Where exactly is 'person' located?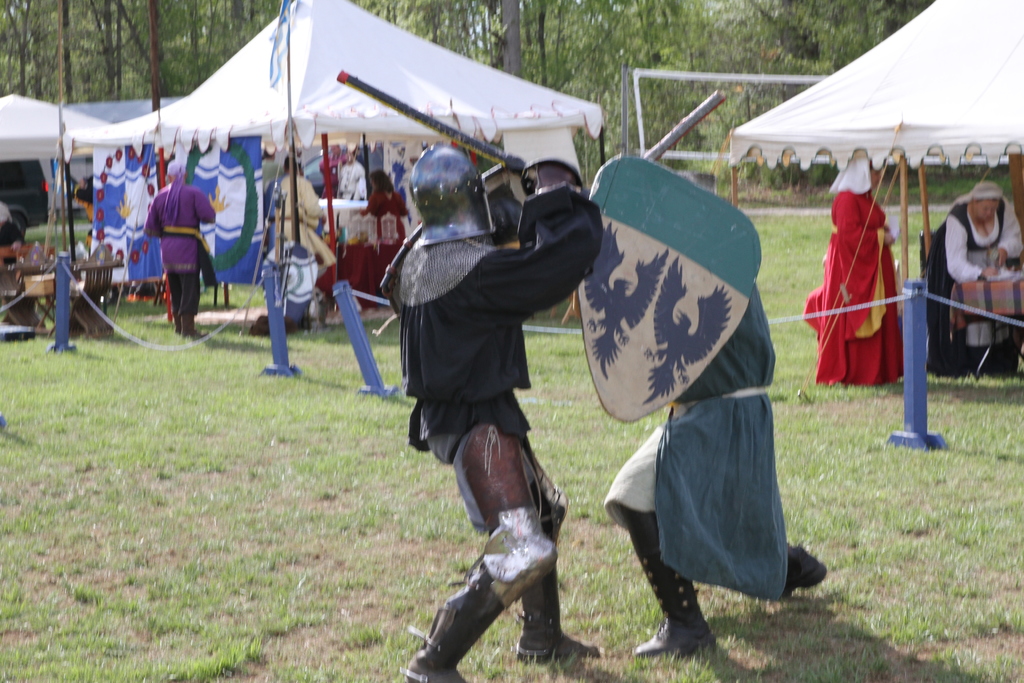
Its bounding box is left=924, top=179, right=1023, bottom=378.
